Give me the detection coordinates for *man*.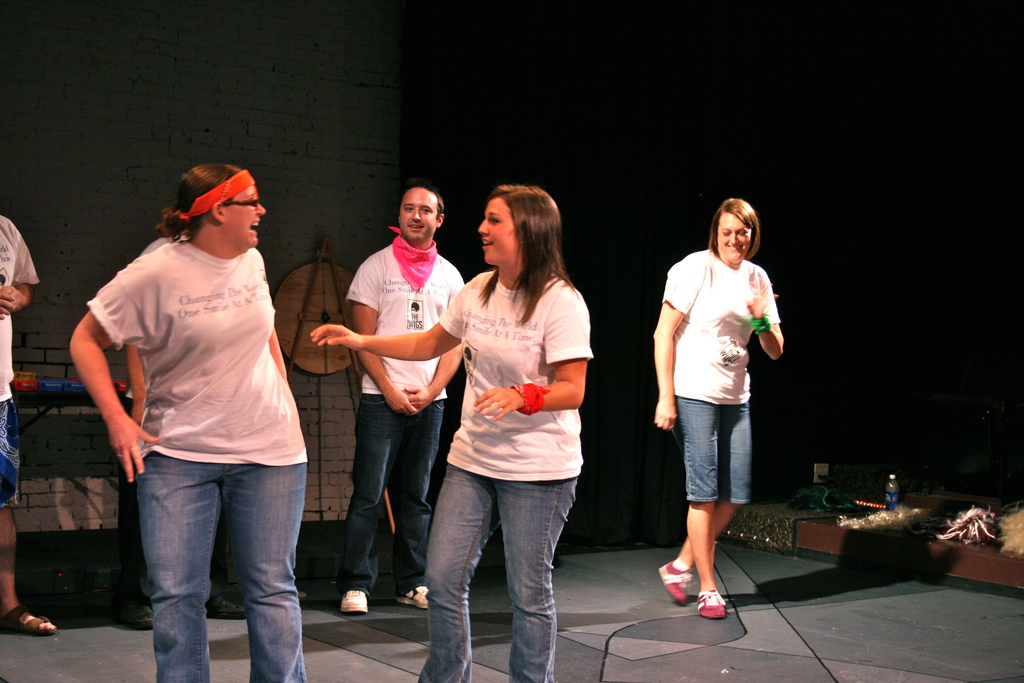
[310,193,471,621].
